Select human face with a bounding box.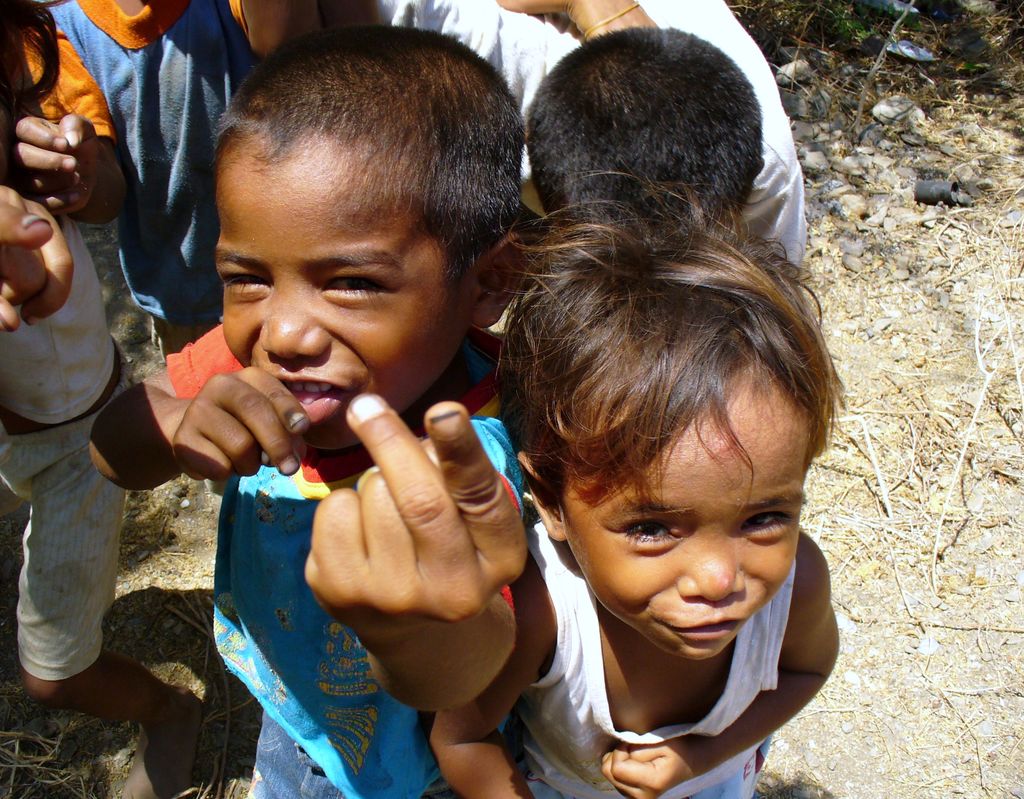
bbox(225, 130, 465, 427).
